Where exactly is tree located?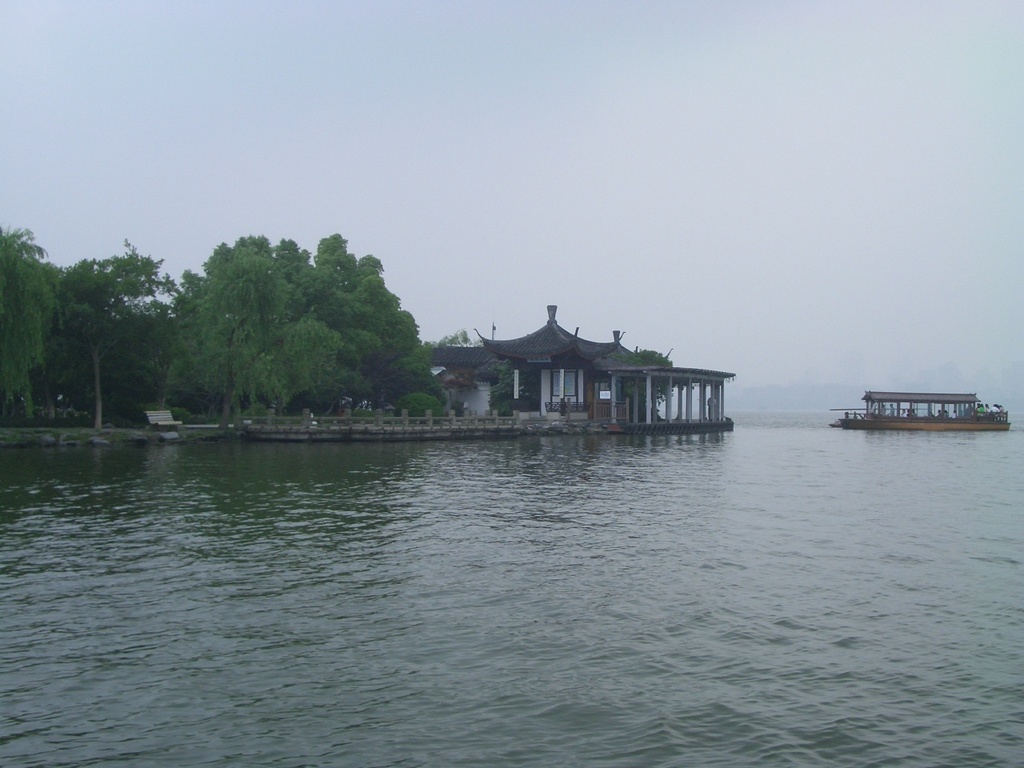
Its bounding box is crop(49, 236, 178, 410).
